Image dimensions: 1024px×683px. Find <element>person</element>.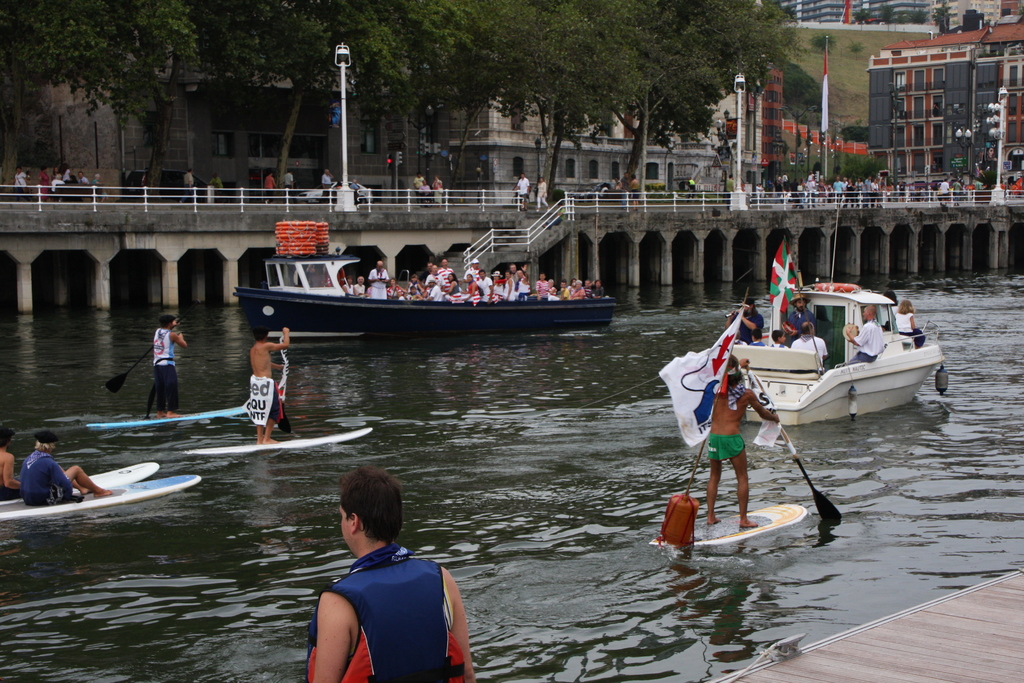
(510,172,529,210).
